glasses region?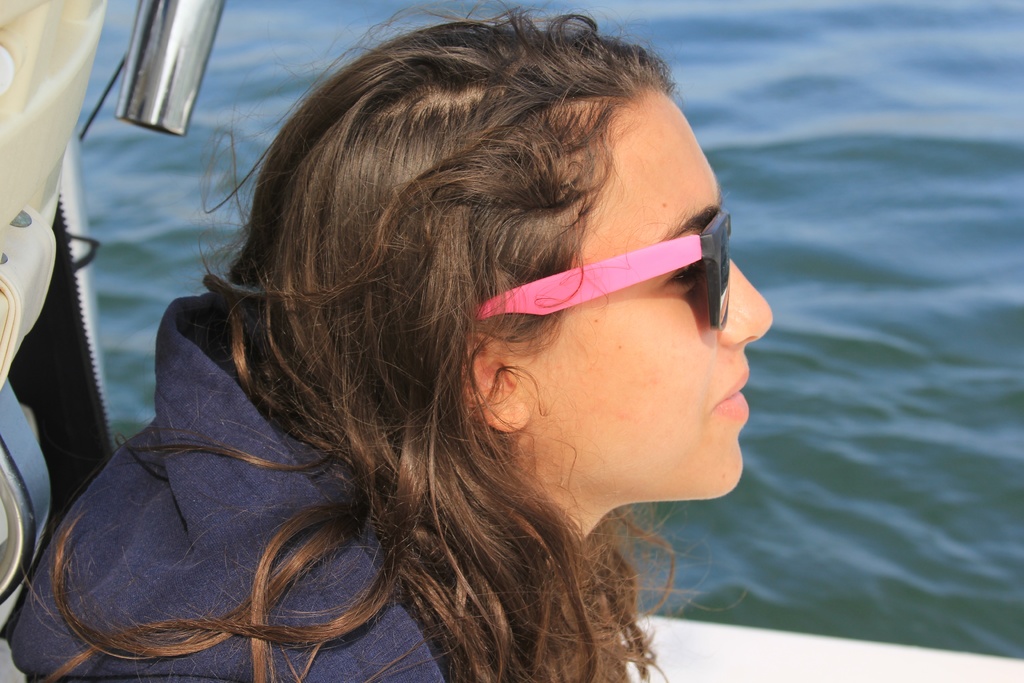
region(473, 204, 727, 334)
